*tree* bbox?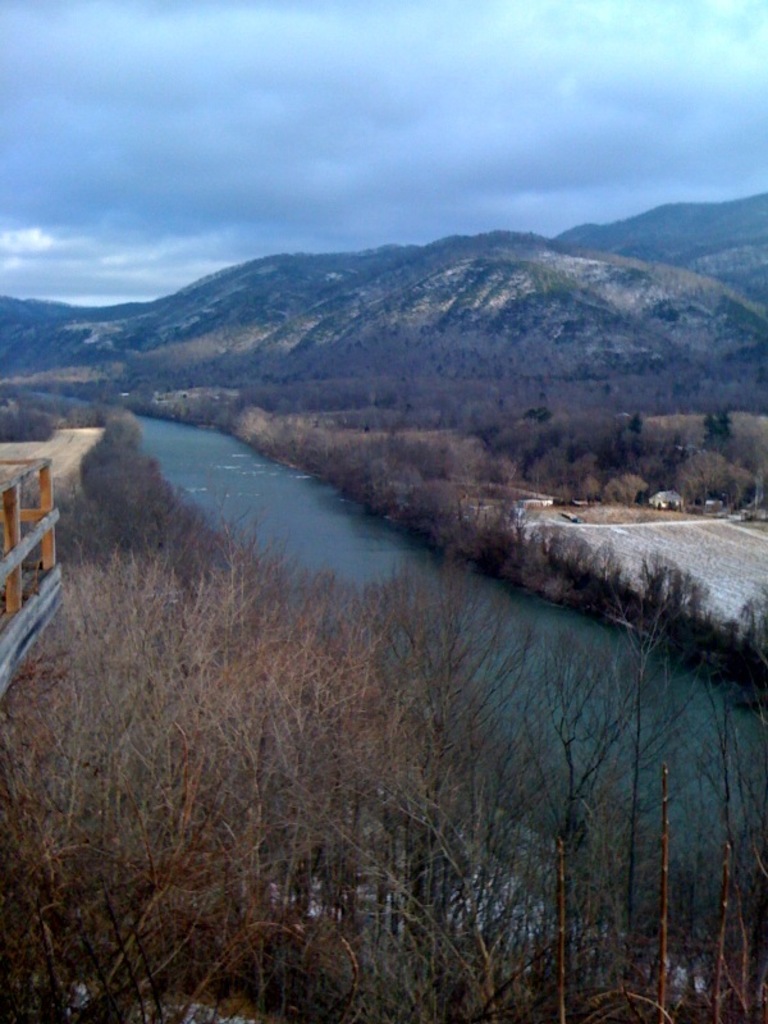
select_region(696, 406, 739, 447)
